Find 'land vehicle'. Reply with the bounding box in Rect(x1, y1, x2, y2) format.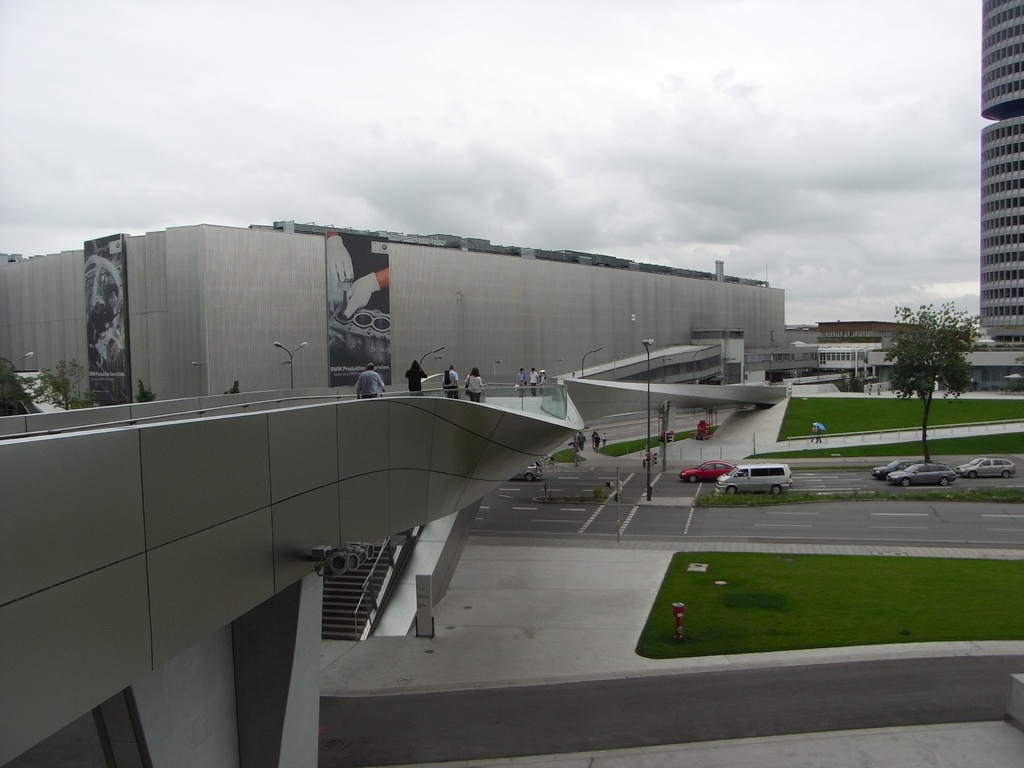
Rect(888, 462, 957, 487).
